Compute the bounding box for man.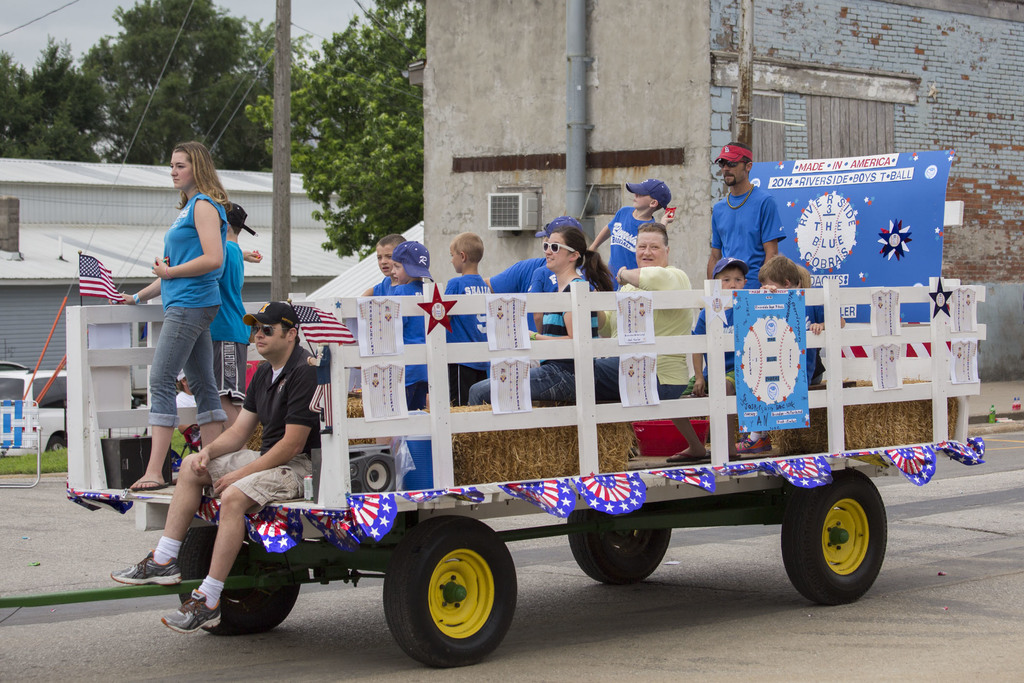
110:300:321:632.
